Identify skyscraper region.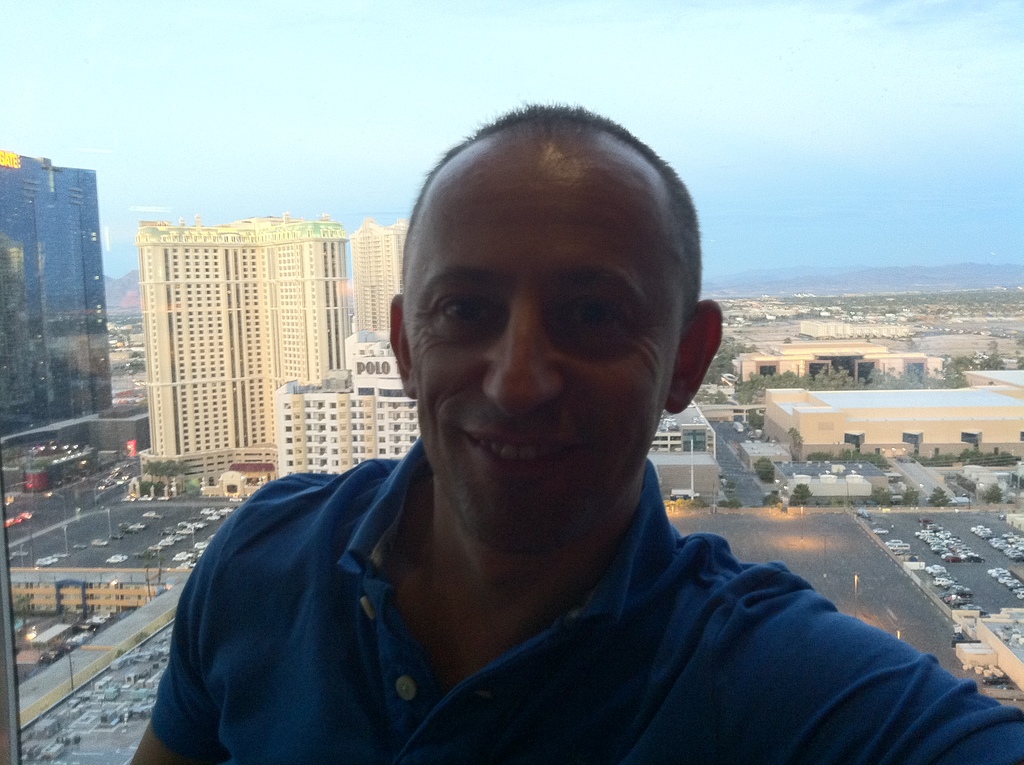
Region: Rect(355, 218, 412, 332).
